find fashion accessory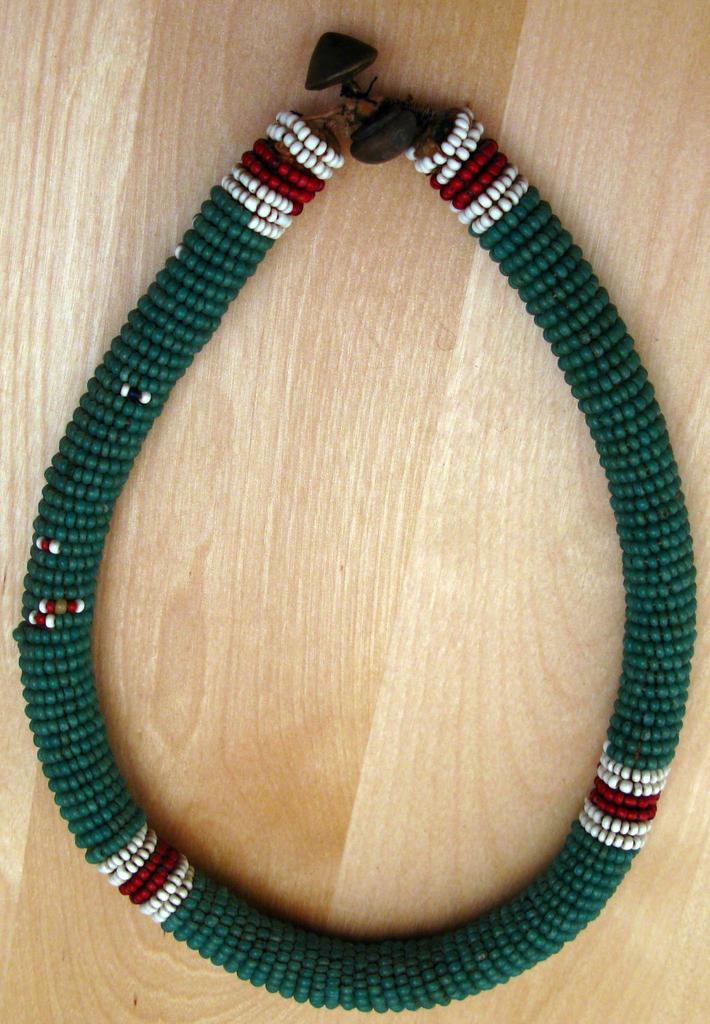
{"x1": 10, "y1": 34, "x2": 703, "y2": 1016}
